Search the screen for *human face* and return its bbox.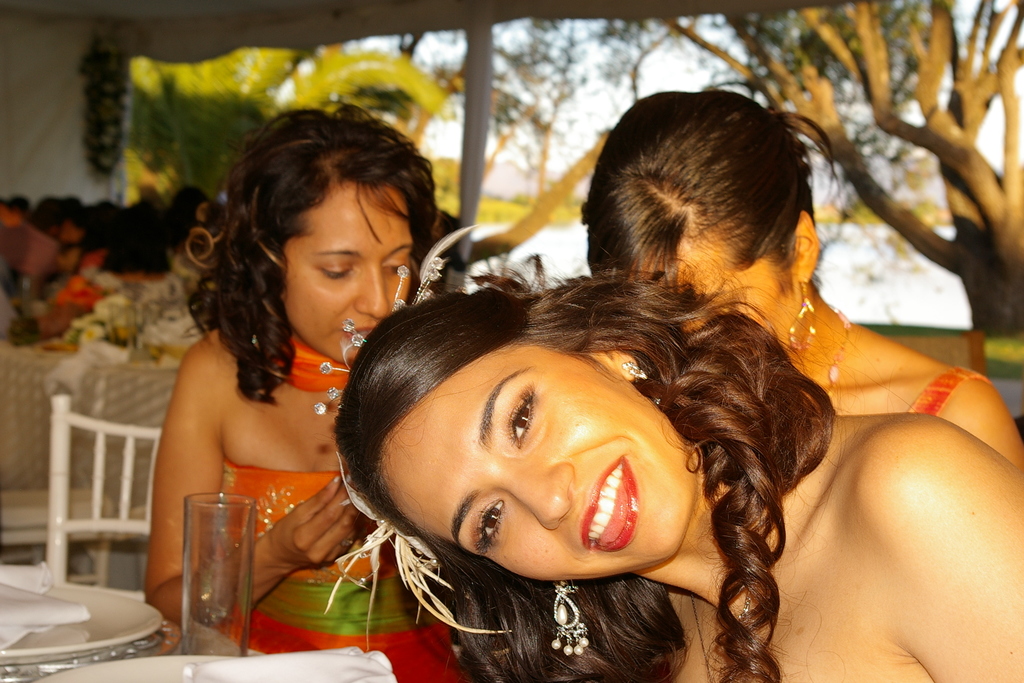
Found: l=383, t=347, r=689, b=577.
